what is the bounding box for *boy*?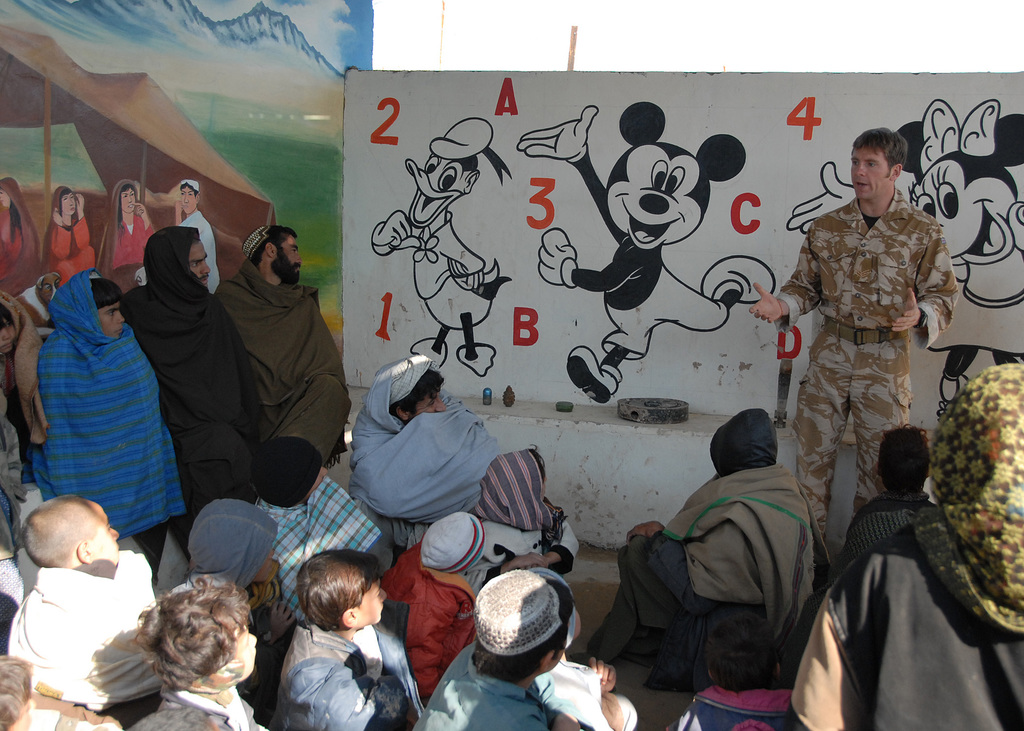
{"x1": 424, "y1": 567, "x2": 591, "y2": 730}.
